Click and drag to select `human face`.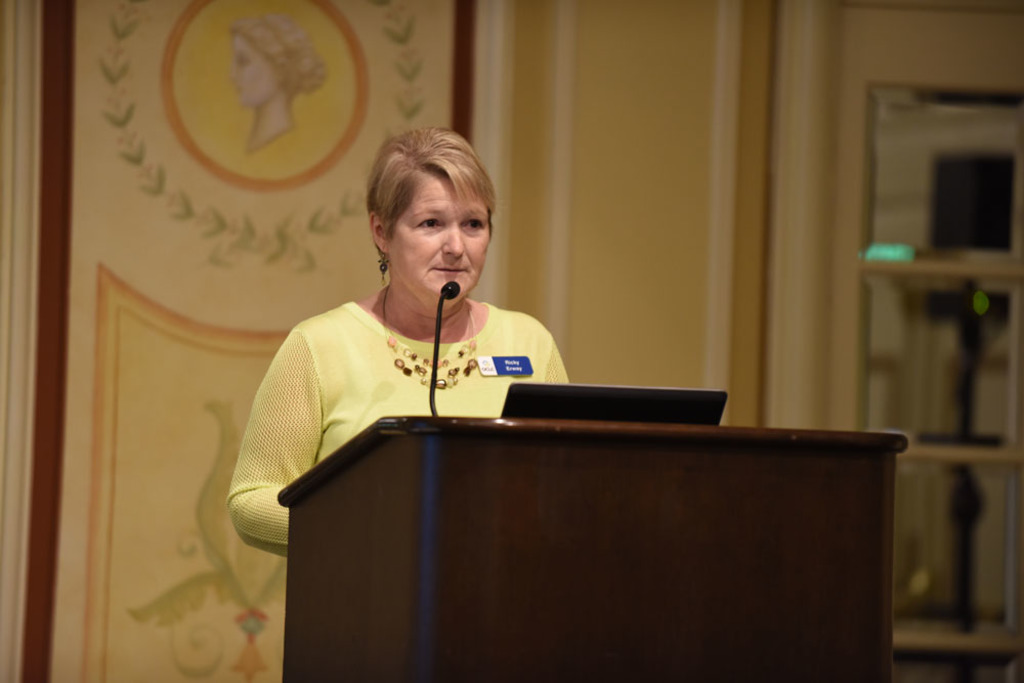
Selection: Rect(391, 180, 487, 307).
